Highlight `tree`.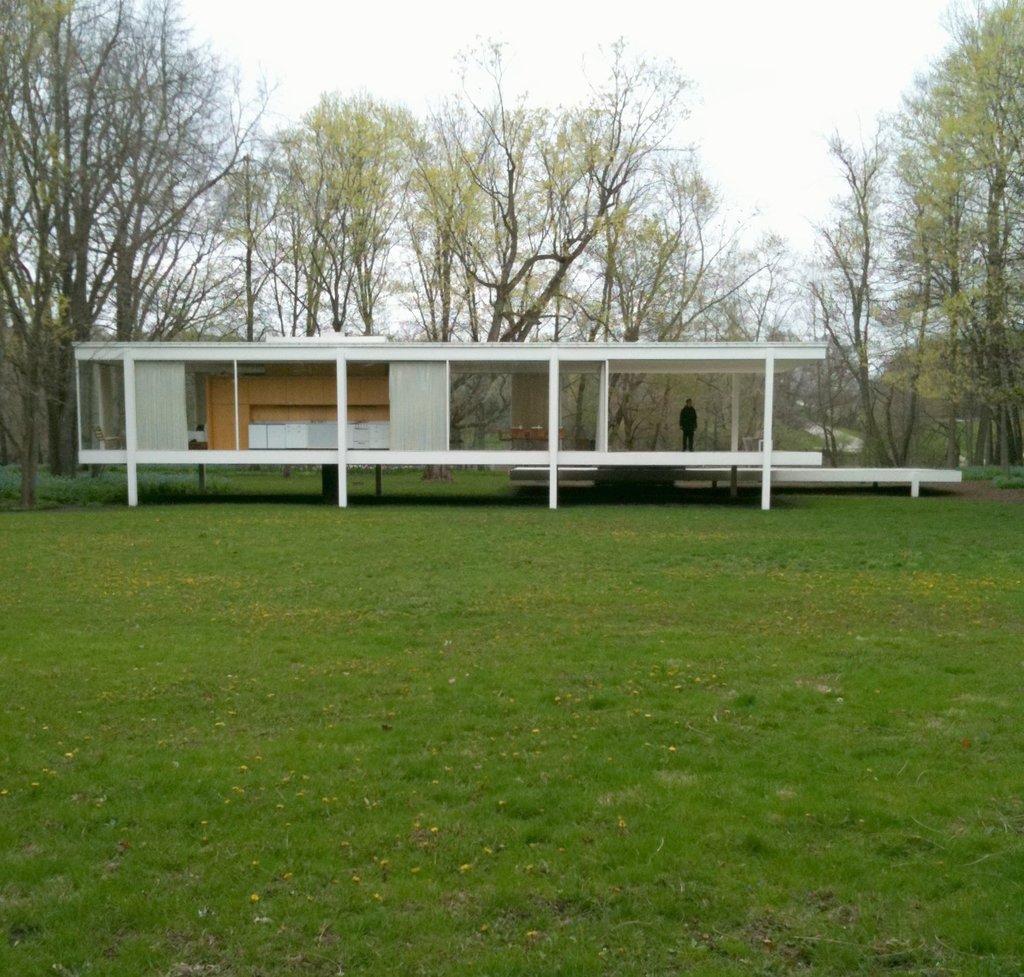
Highlighted region: <box>41,47,271,334</box>.
